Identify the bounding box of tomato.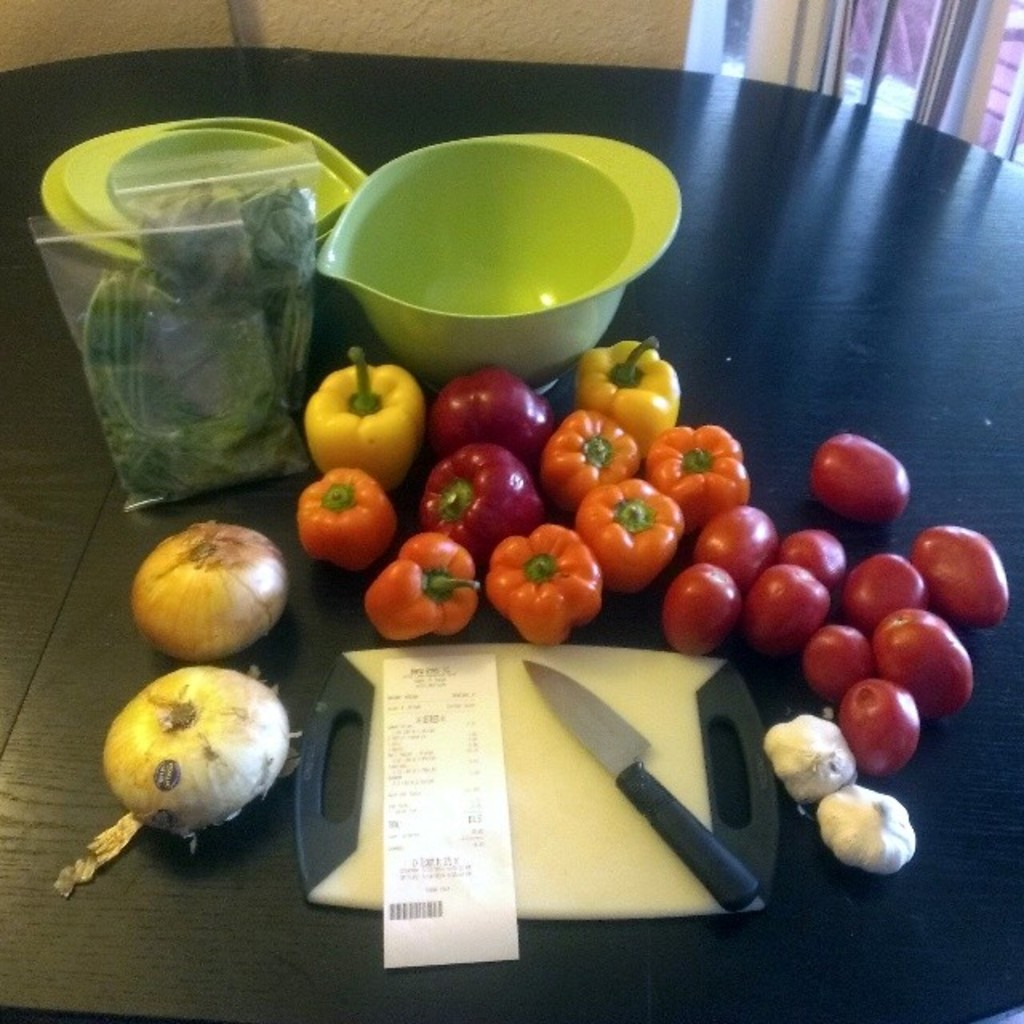
x1=659 y1=558 x2=746 y2=656.
